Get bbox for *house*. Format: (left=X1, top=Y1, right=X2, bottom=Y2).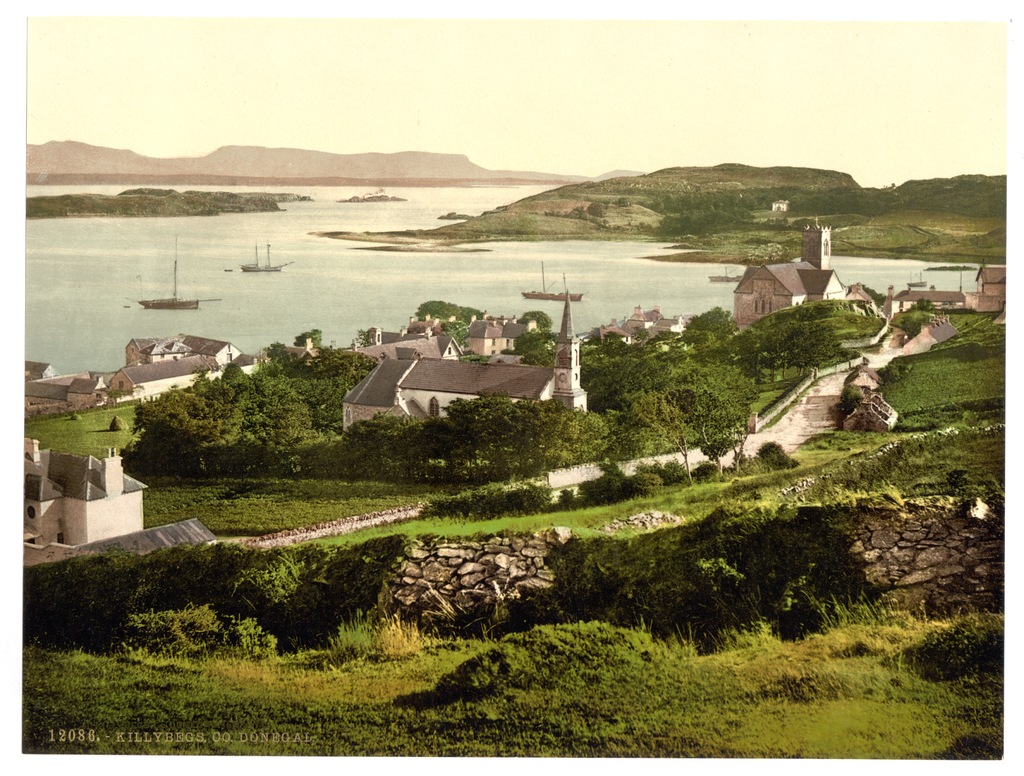
(left=8, top=441, right=146, bottom=550).
